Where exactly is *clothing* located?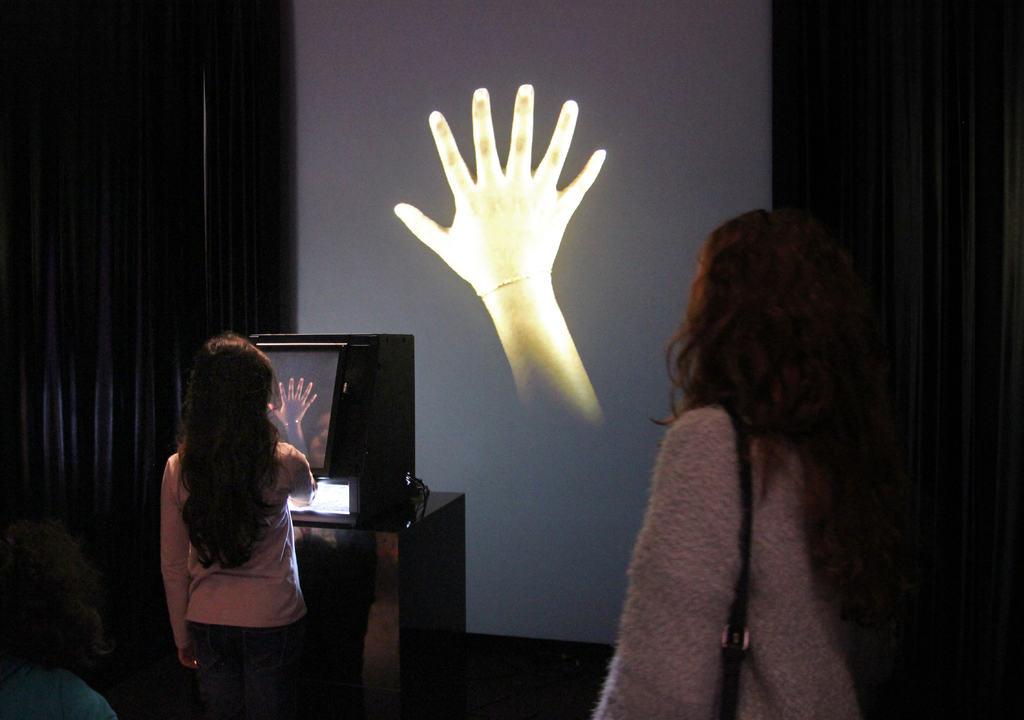
Its bounding box is (x1=0, y1=655, x2=115, y2=719).
